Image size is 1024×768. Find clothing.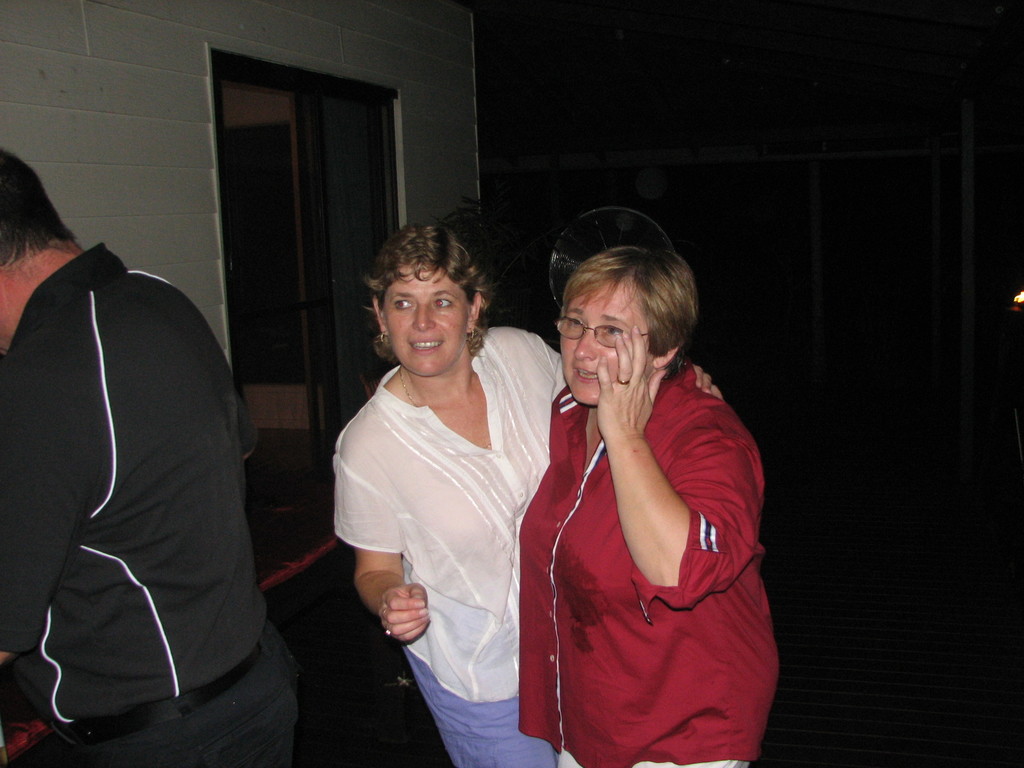
(531,358,753,736).
